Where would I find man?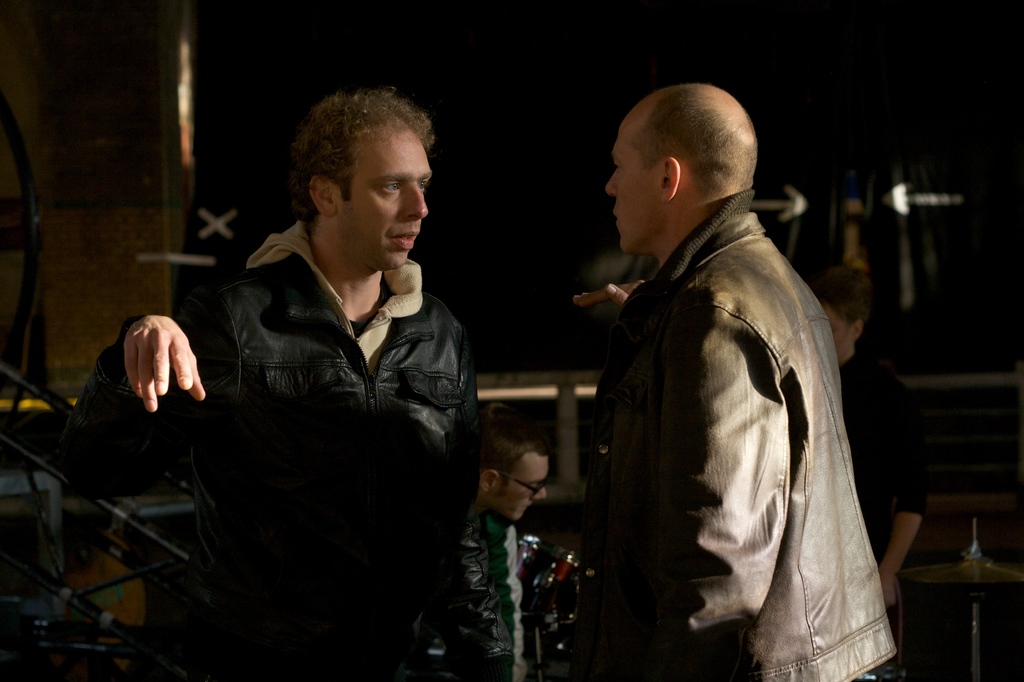
At l=463, t=424, r=559, b=674.
